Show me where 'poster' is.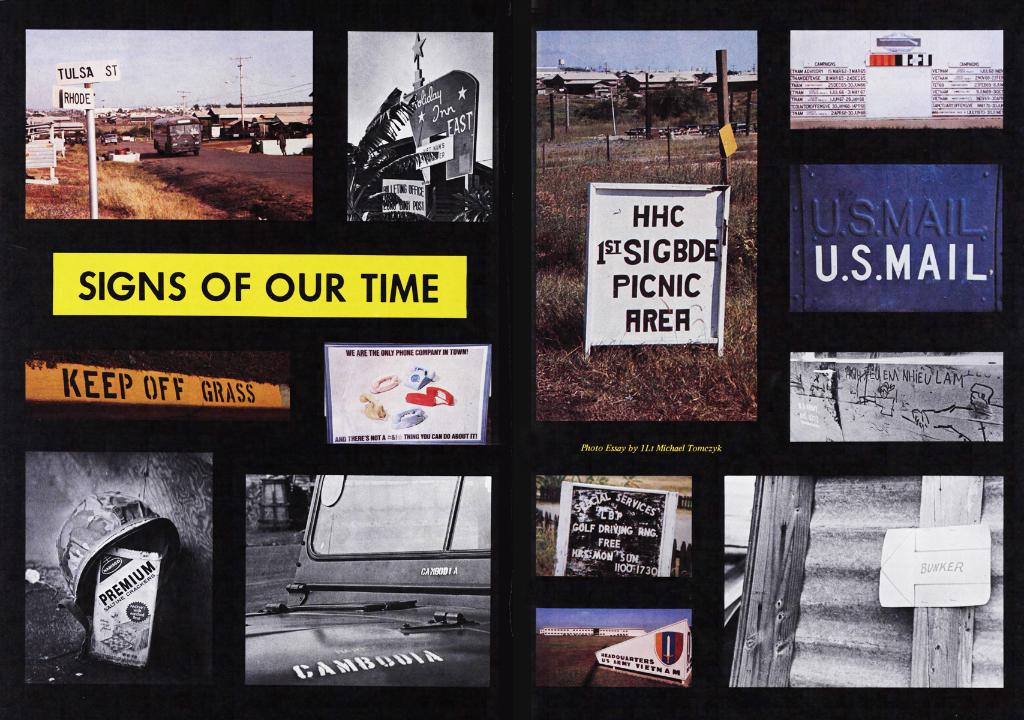
'poster' is at 15,445,220,705.
